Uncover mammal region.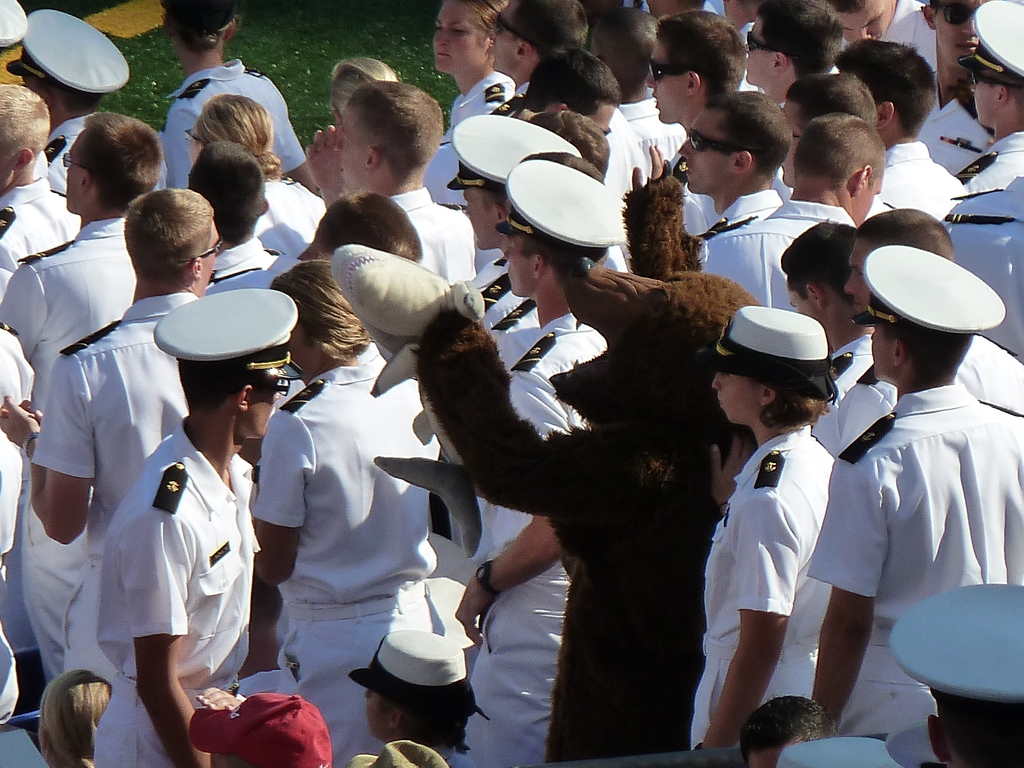
Uncovered: bbox=[0, 111, 166, 691].
